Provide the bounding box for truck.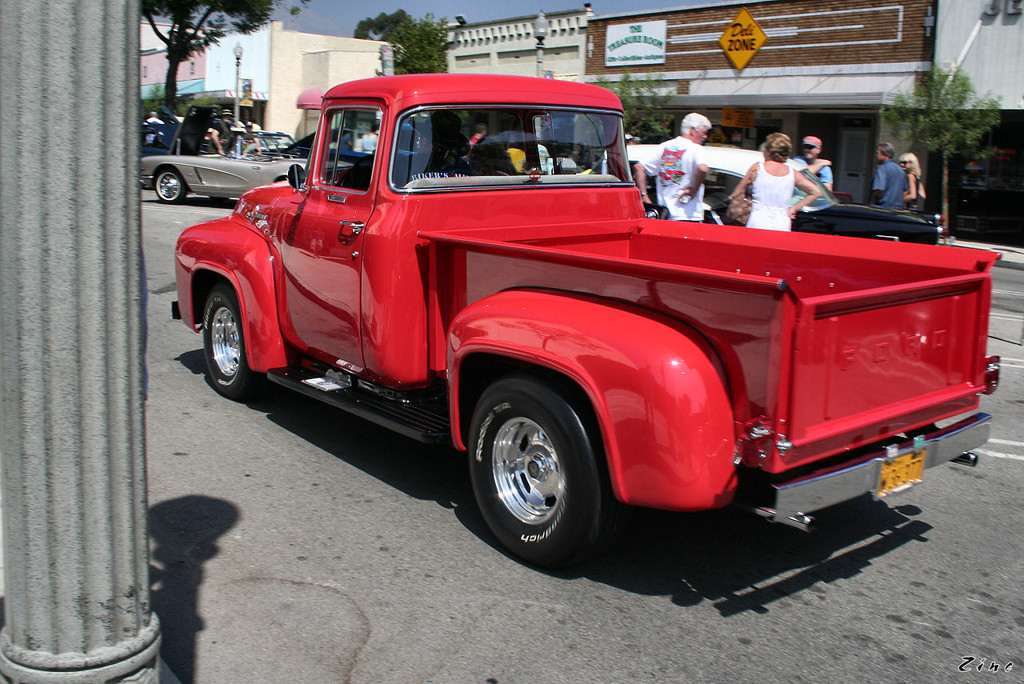
pyautogui.locateOnScreen(180, 87, 1013, 574).
